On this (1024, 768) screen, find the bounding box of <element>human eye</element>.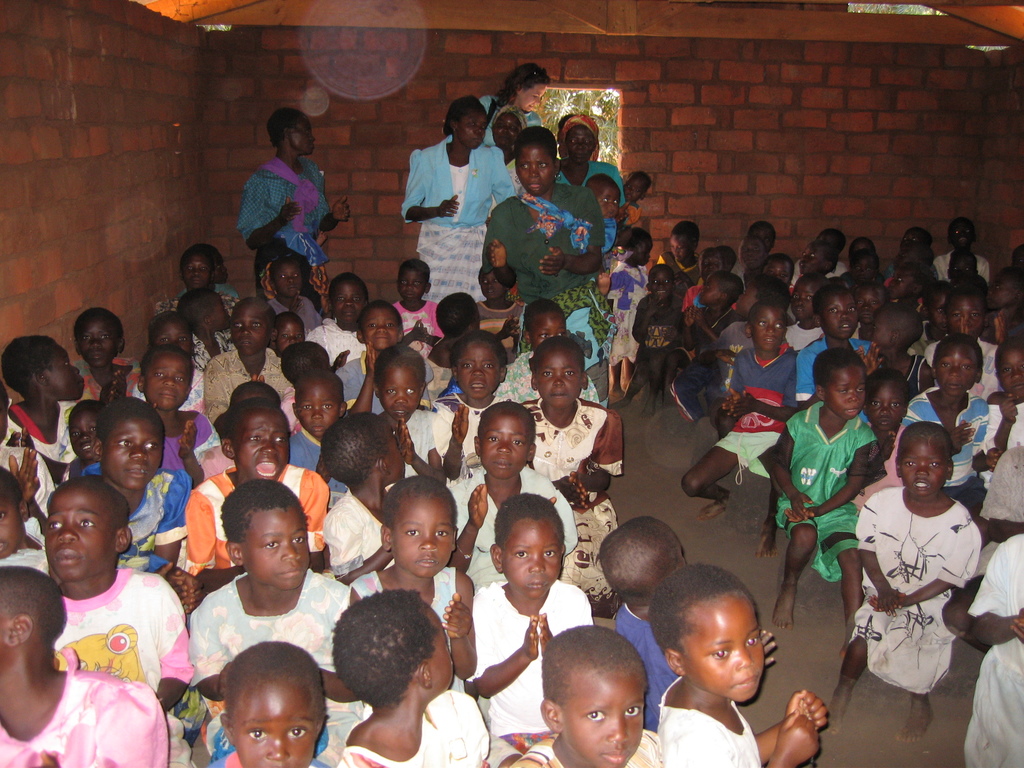
Bounding box: {"left": 703, "top": 260, "right": 708, "bottom": 265}.
